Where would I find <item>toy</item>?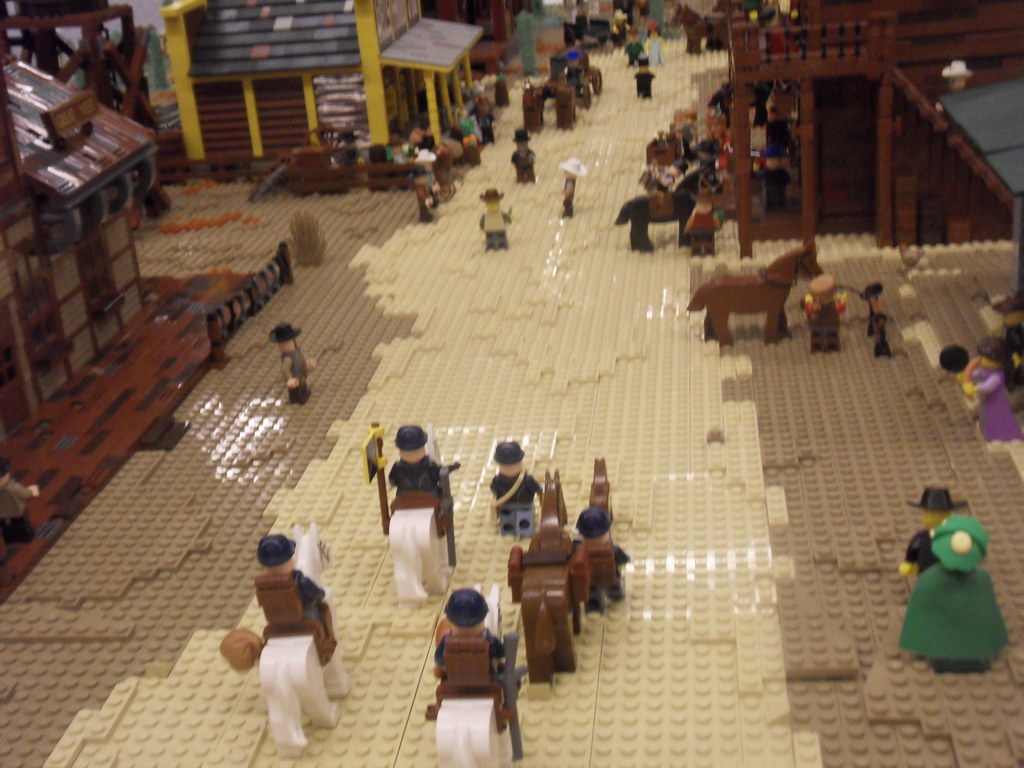
At 566,49,615,104.
